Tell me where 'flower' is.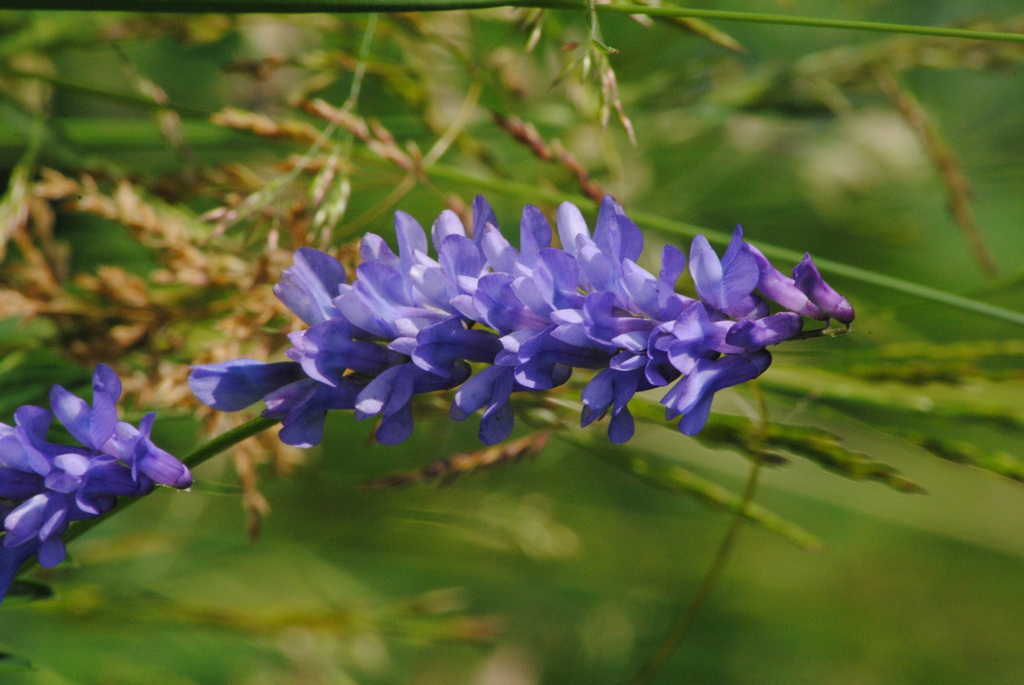
'flower' is at region(0, 365, 195, 597).
